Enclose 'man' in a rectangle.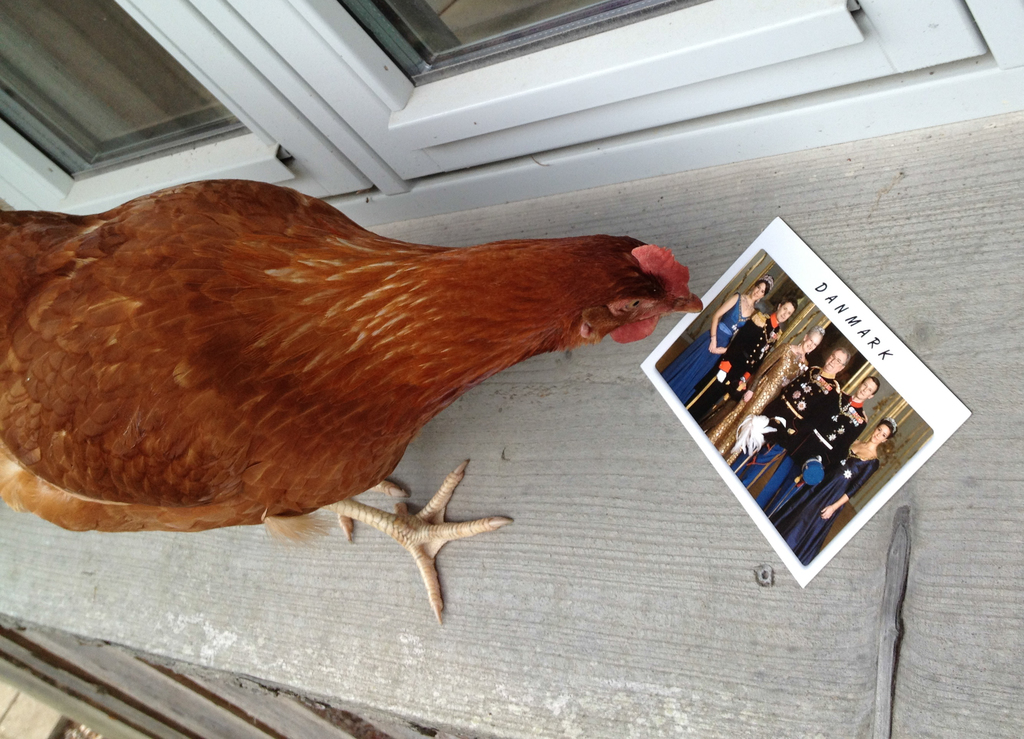
737:348:847:482.
